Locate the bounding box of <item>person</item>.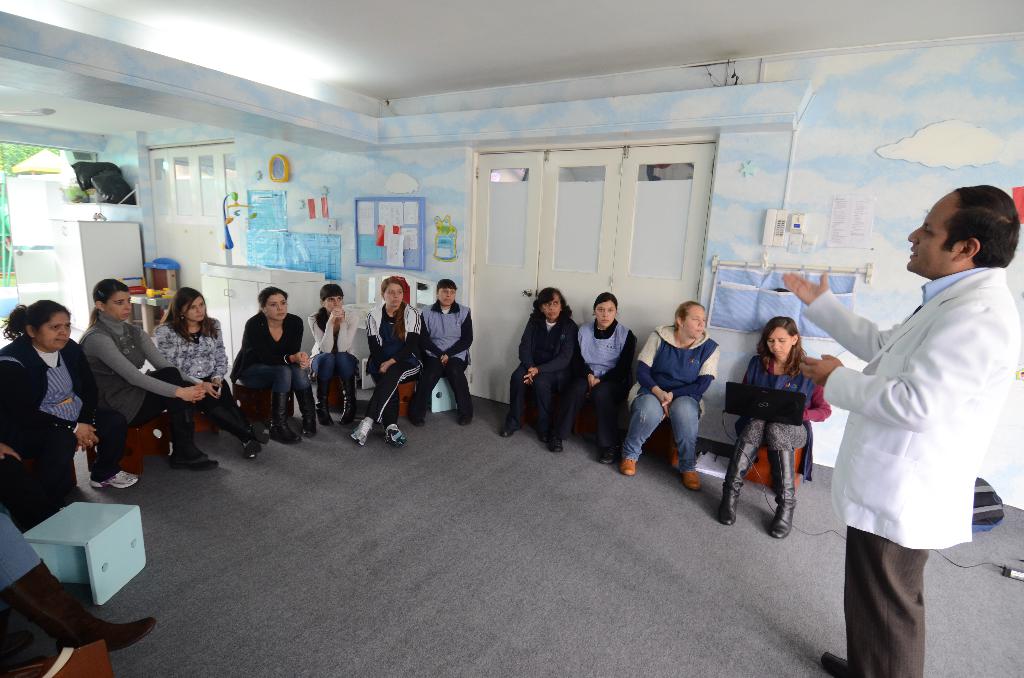
Bounding box: (x1=83, y1=281, x2=220, y2=469).
